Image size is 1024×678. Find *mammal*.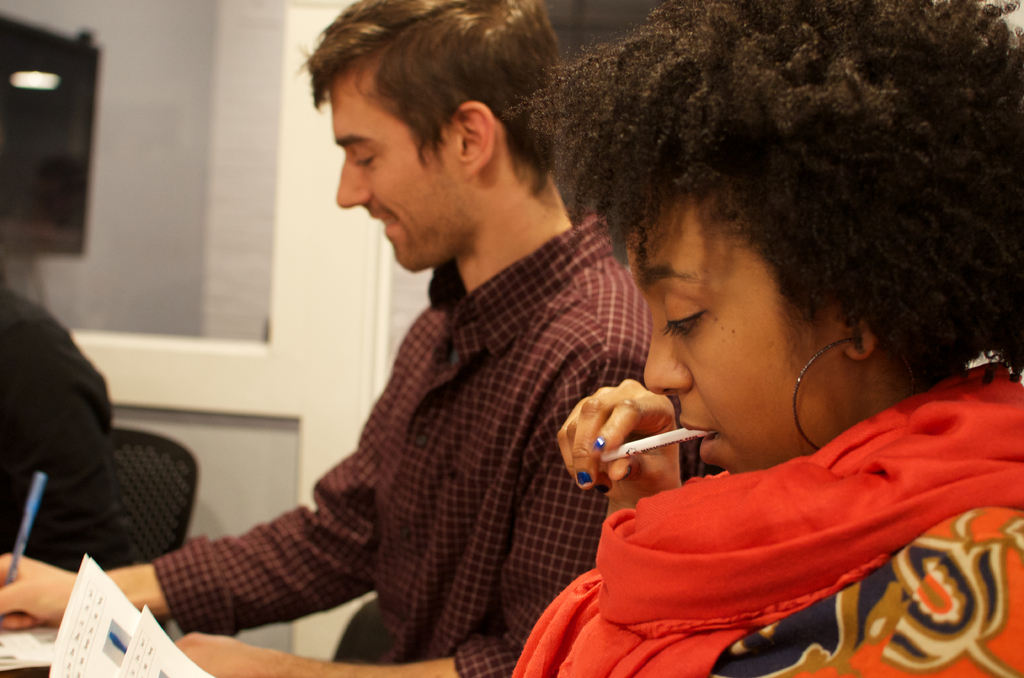
locate(0, 271, 115, 571).
